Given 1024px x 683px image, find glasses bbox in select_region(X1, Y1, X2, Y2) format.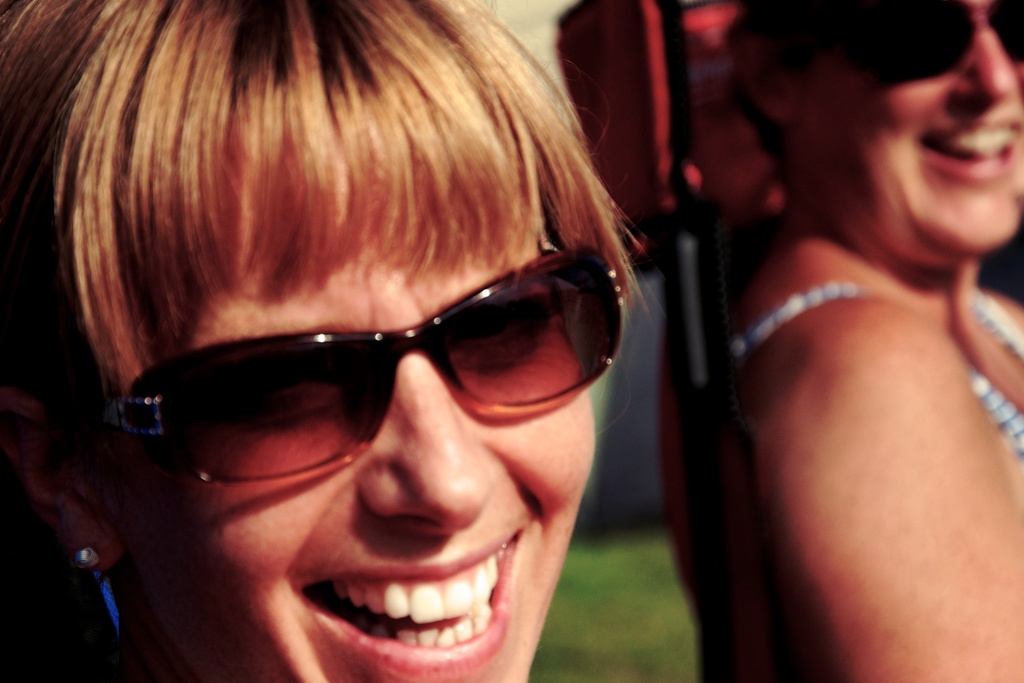
select_region(40, 238, 637, 479).
